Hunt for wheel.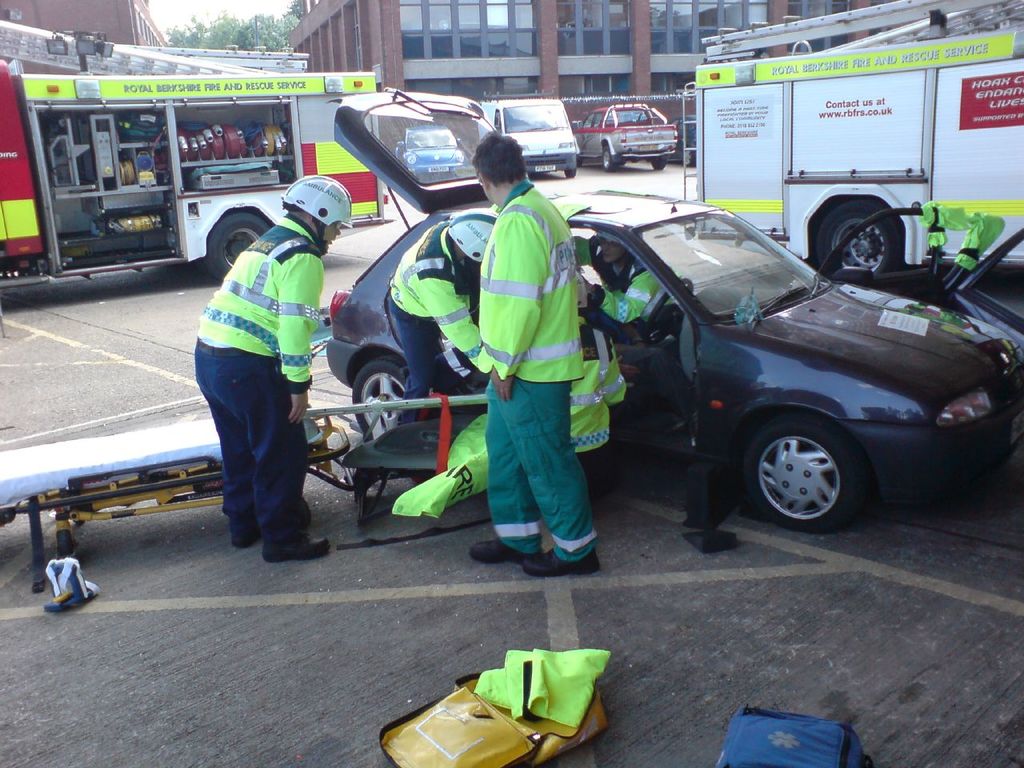
Hunted down at <bbox>605, 149, 617, 170</bbox>.
